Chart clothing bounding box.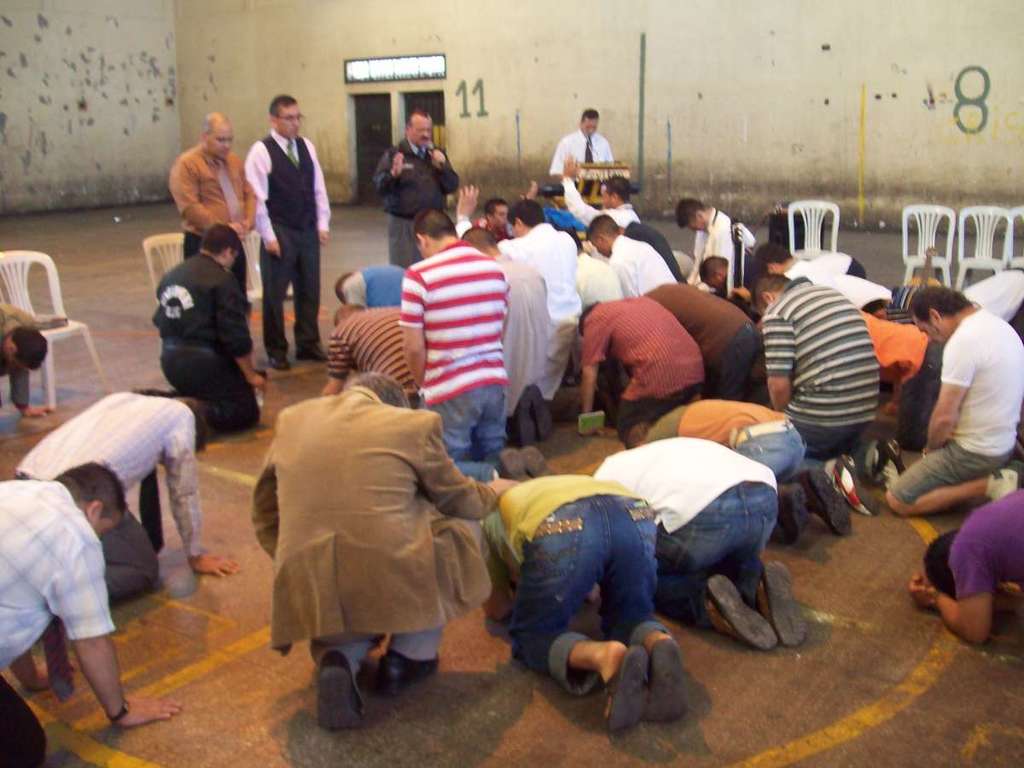
Charted: <bbox>0, 305, 47, 405</bbox>.
